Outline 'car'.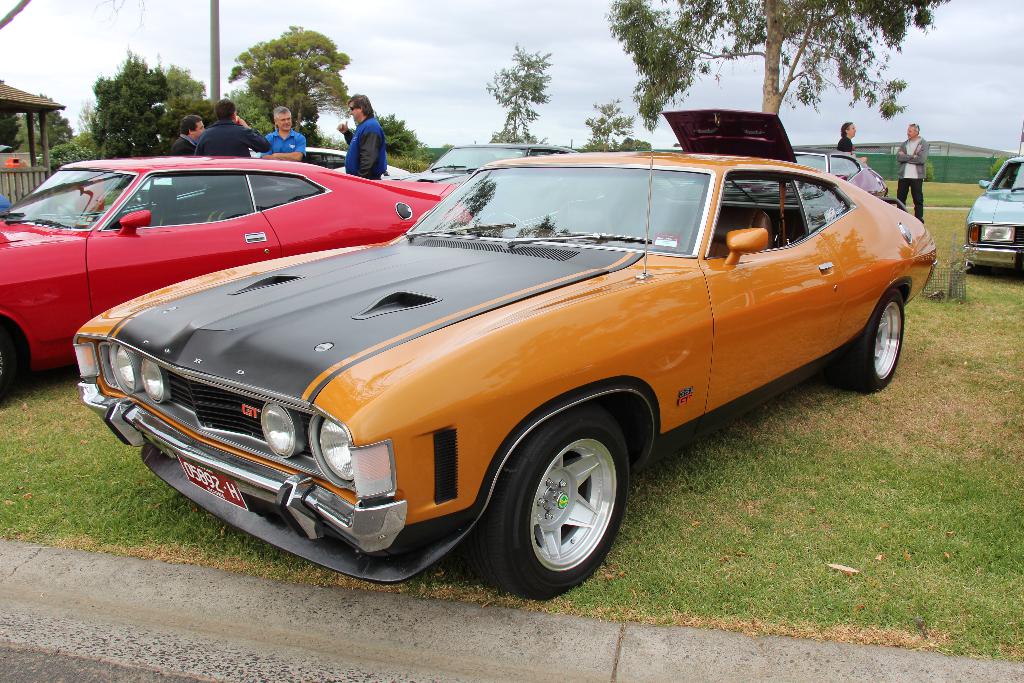
Outline: region(665, 110, 891, 209).
